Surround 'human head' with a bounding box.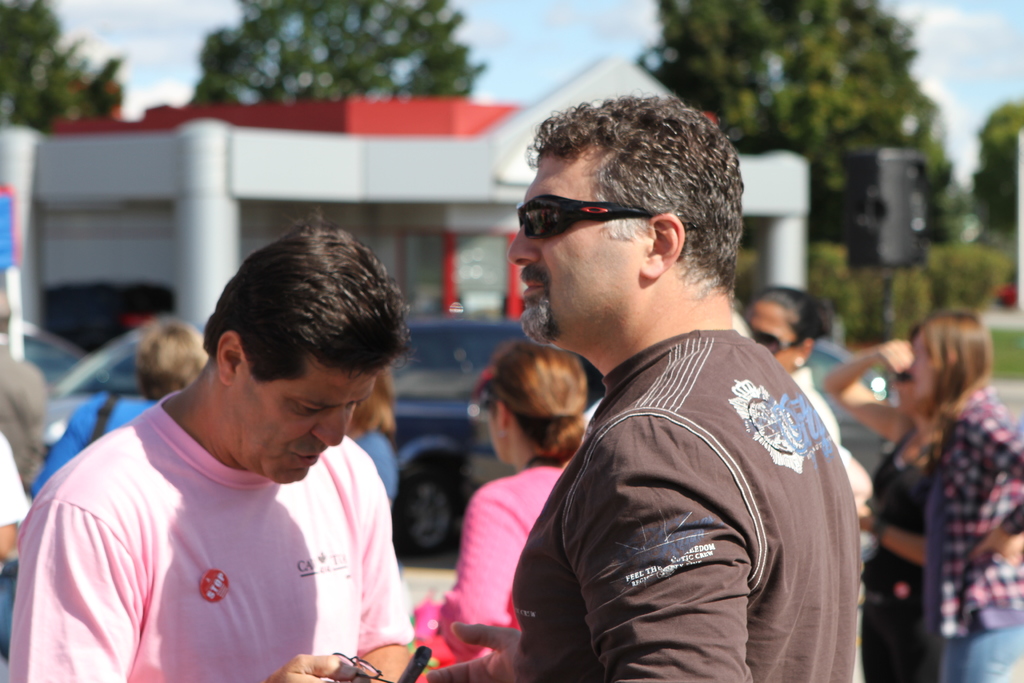
BBox(133, 318, 213, 406).
